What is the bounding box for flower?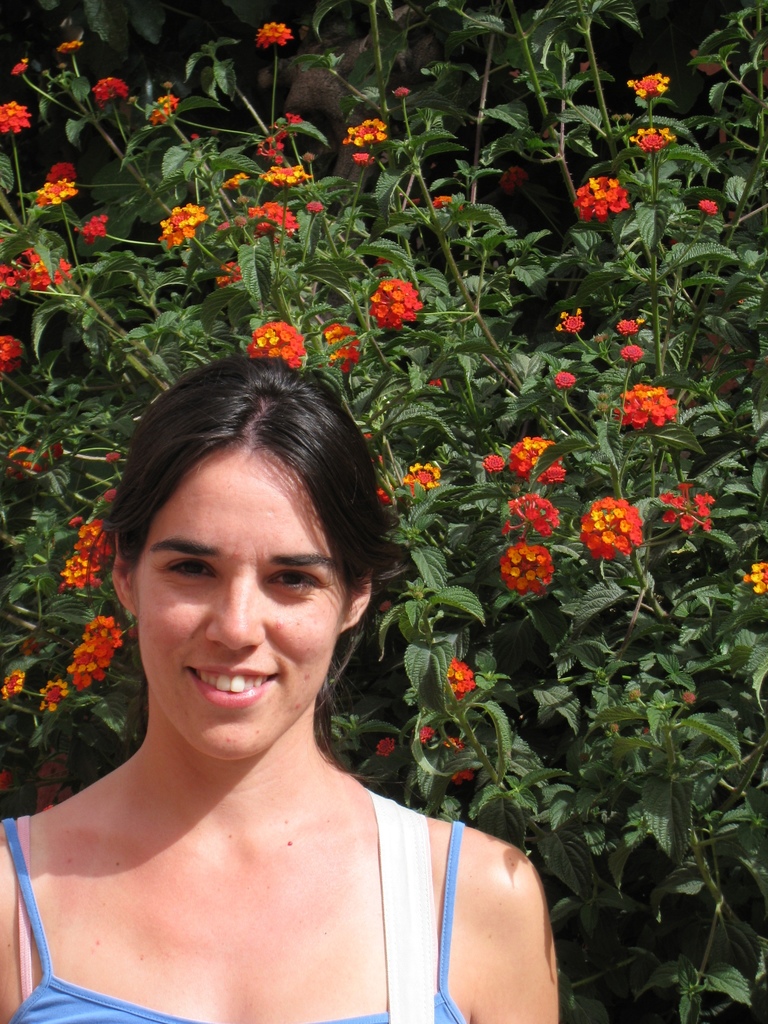
[216,261,242,284].
